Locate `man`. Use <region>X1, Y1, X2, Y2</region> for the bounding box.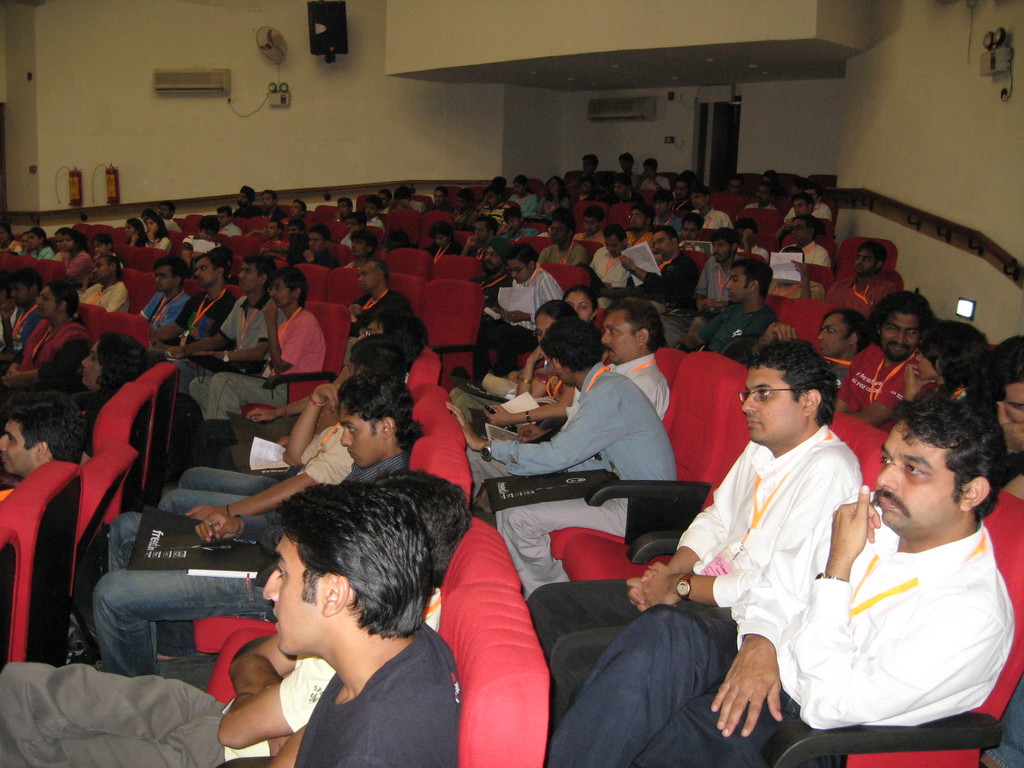
<region>186, 246, 263, 366</region>.
